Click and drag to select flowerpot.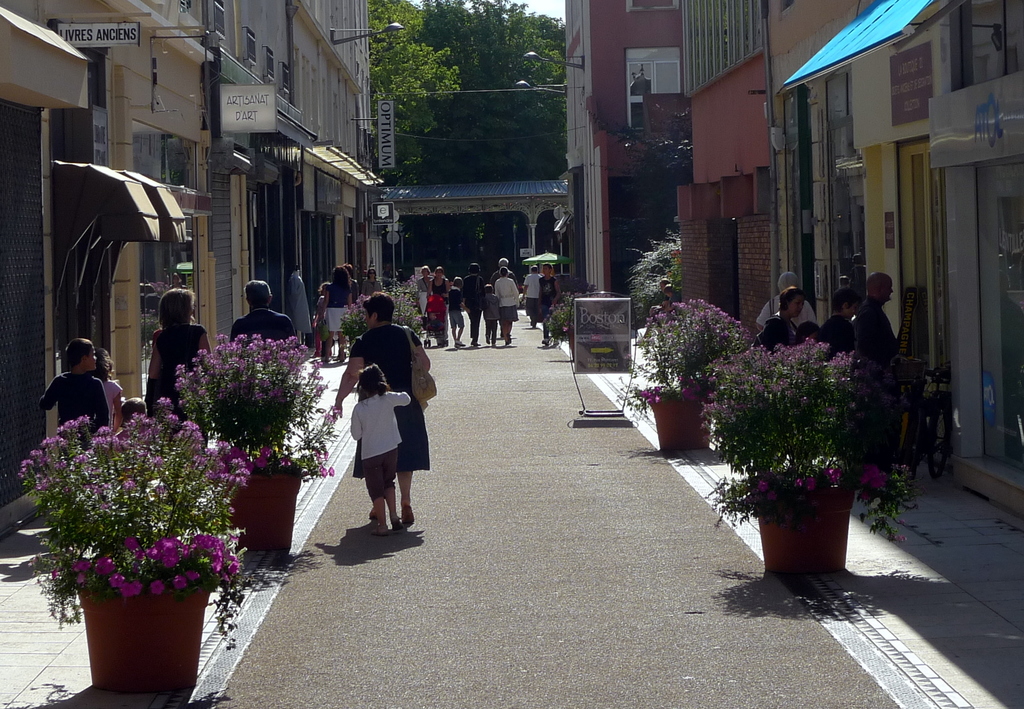
Selection: 222/452/303/563.
